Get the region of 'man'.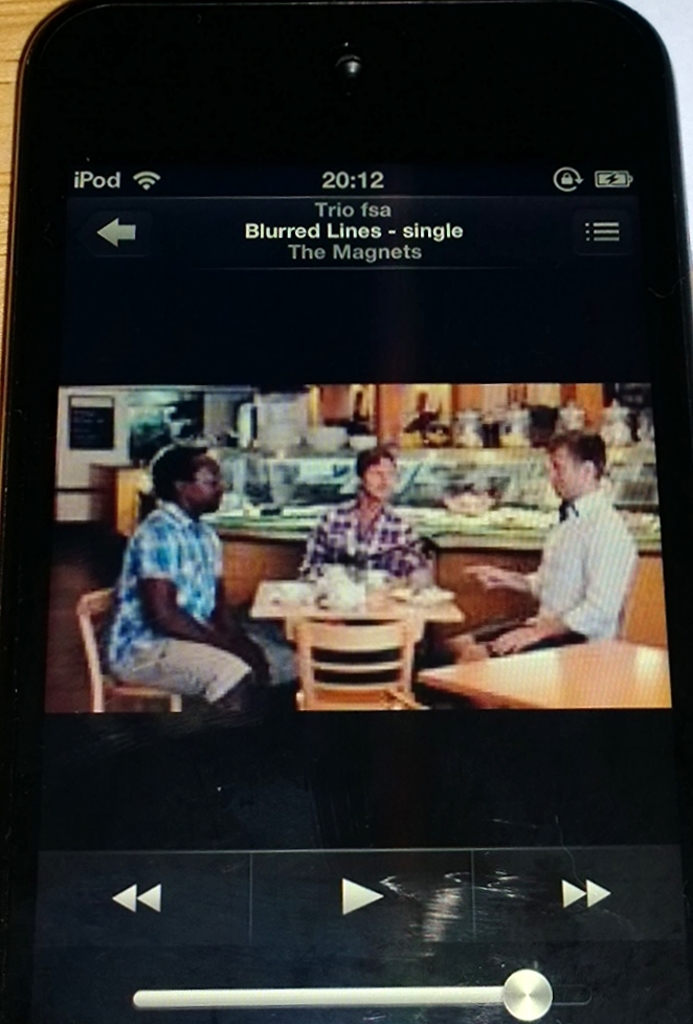
select_region(86, 437, 286, 725).
